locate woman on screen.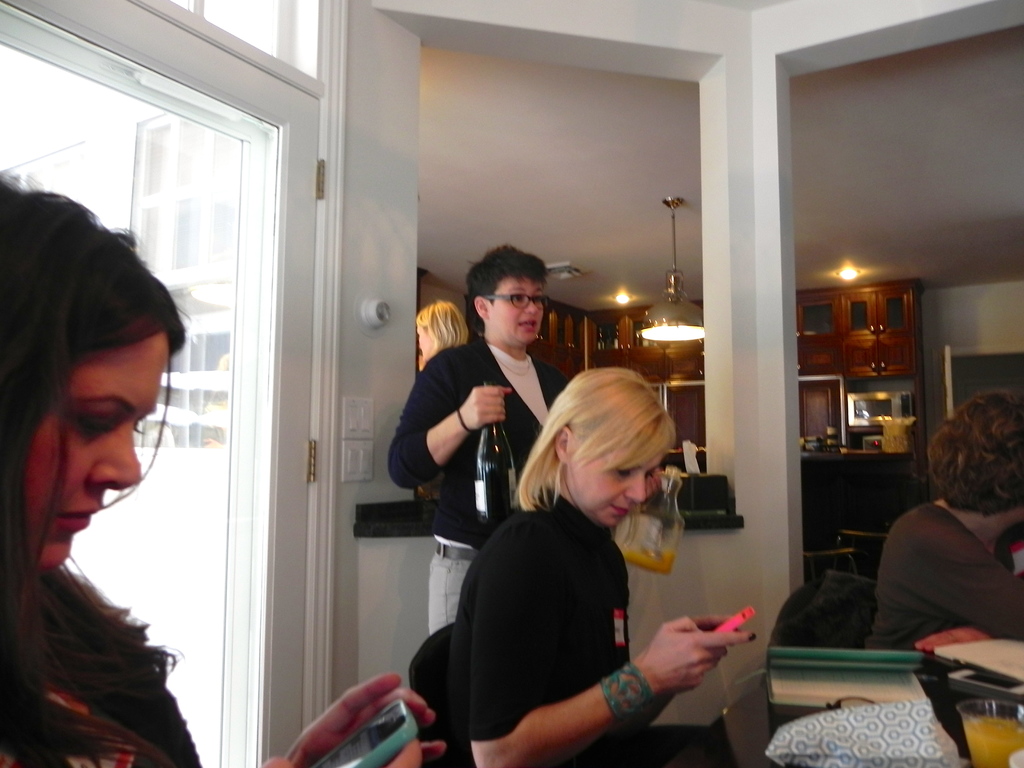
On screen at detection(0, 169, 459, 767).
